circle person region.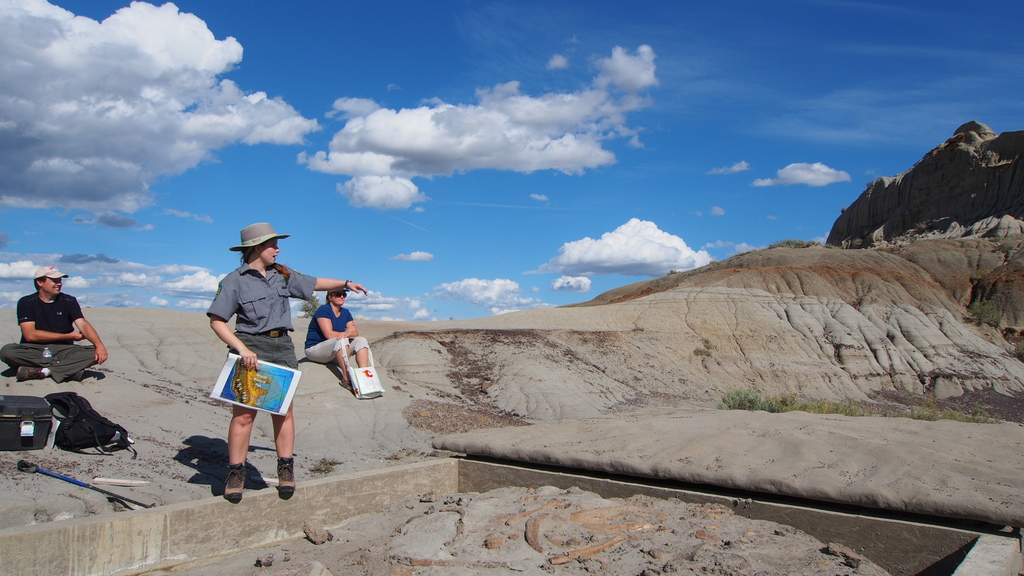
Region: select_region(3, 260, 104, 387).
